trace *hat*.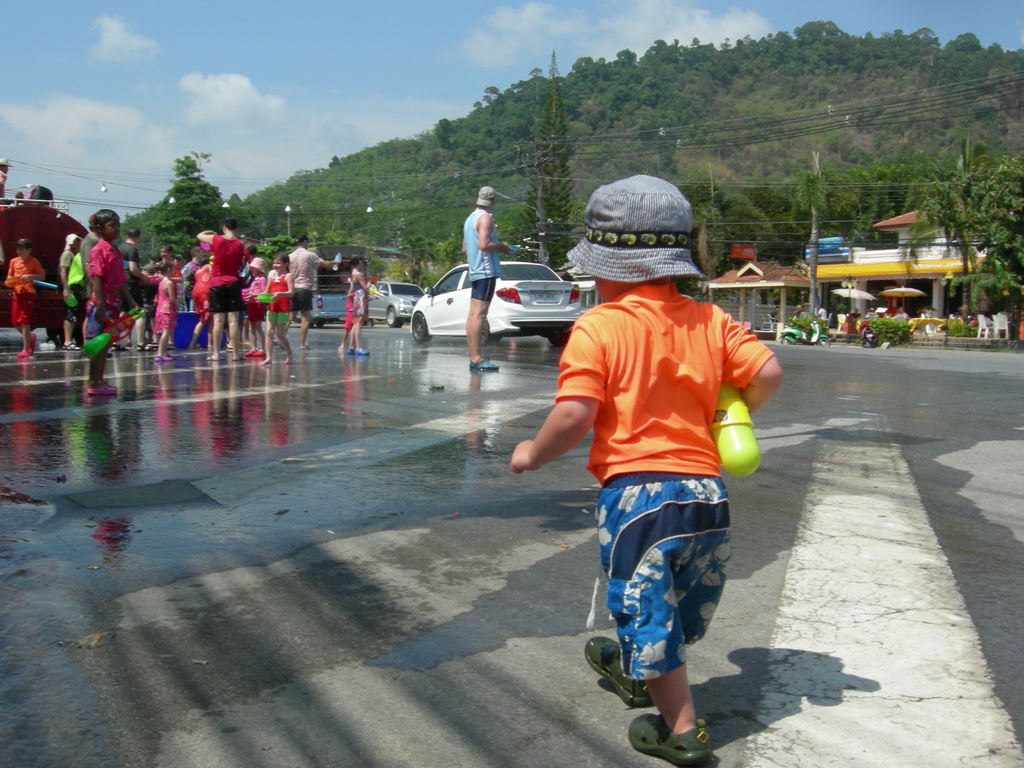
Traced to {"left": 474, "top": 185, "right": 497, "bottom": 210}.
